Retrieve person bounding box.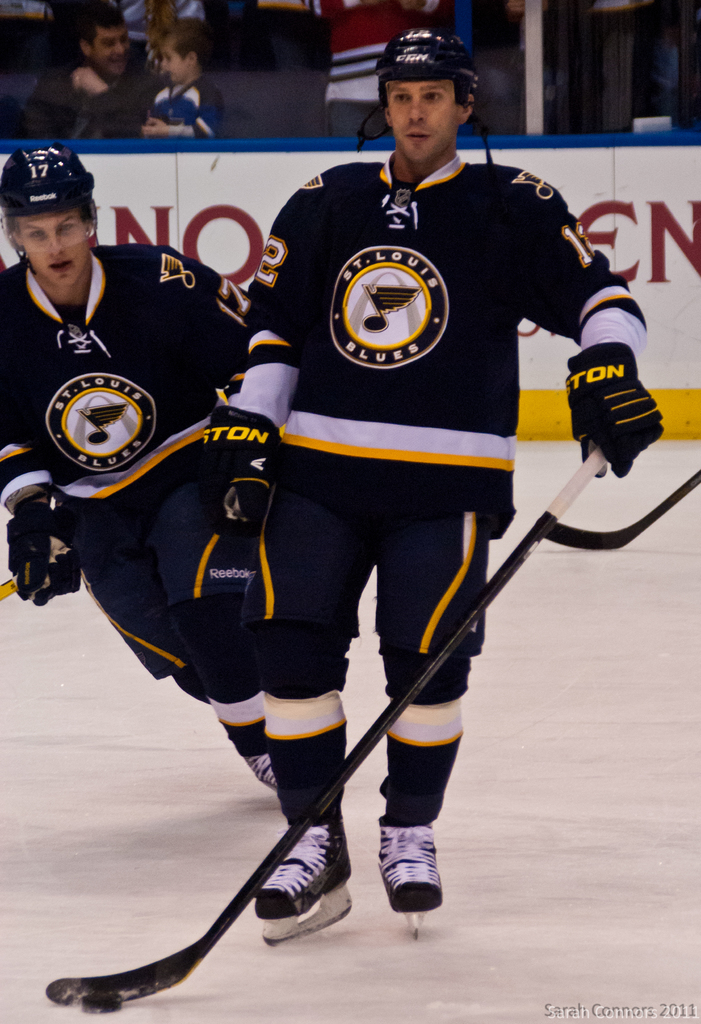
Bounding box: (33, 1, 152, 140).
